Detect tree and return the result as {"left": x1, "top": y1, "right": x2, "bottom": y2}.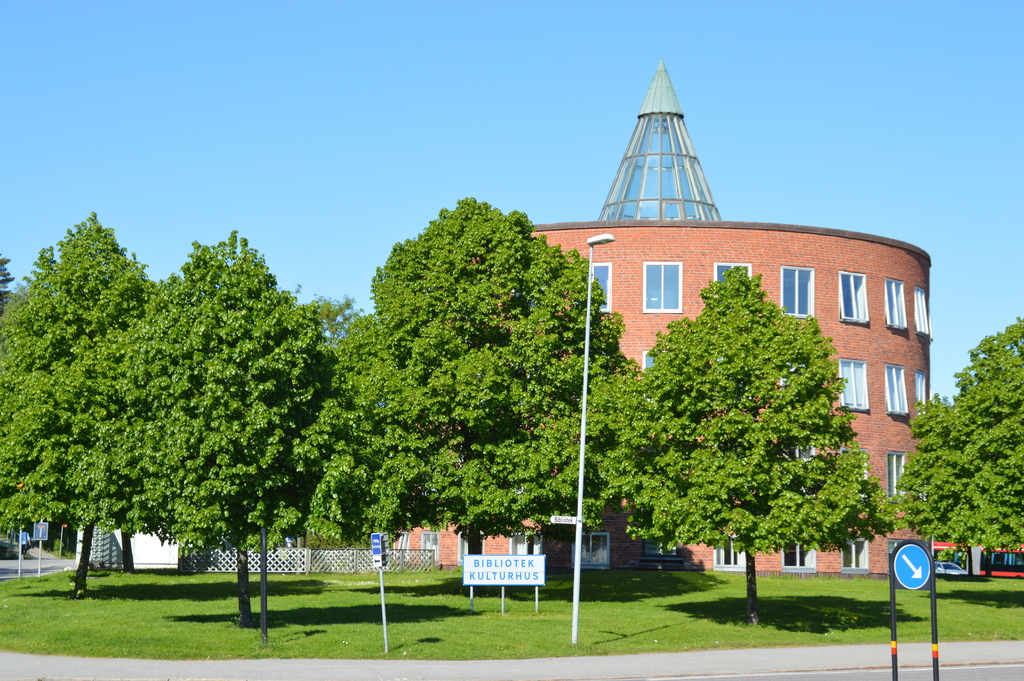
{"left": 0, "top": 201, "right": 206, "bottom": 591}.
